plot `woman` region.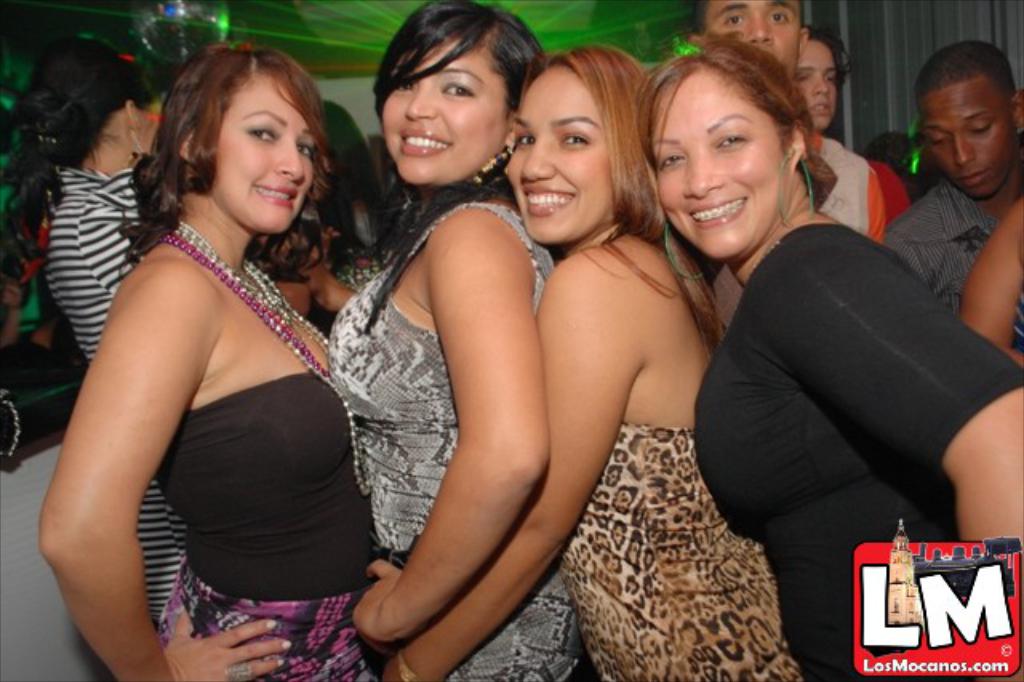
Plotted at rect(32, 0, 413, 681).
